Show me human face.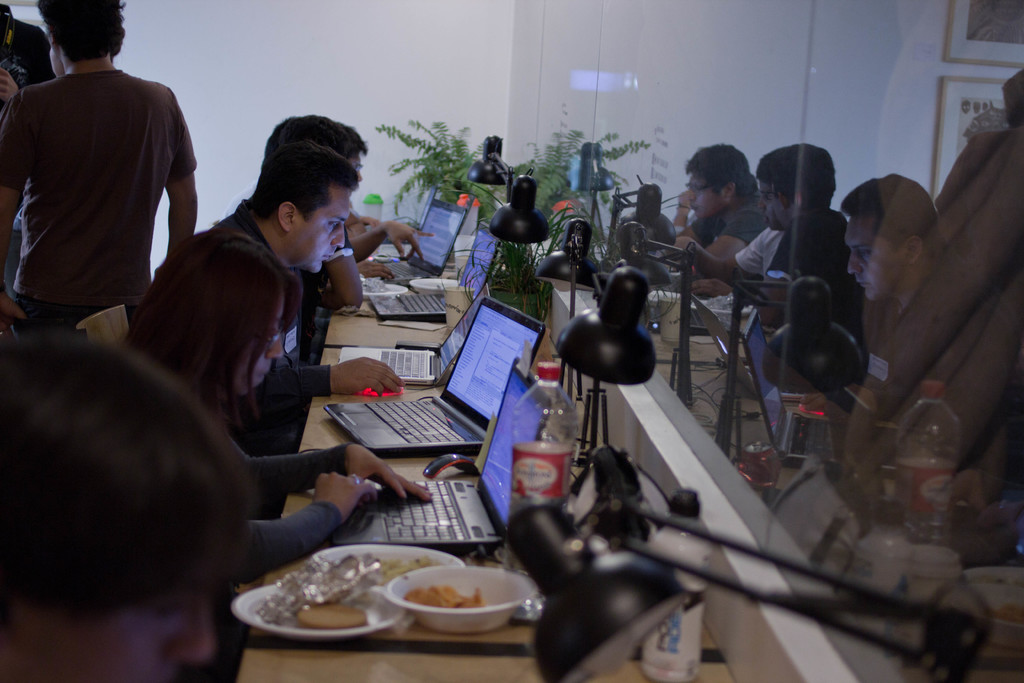
human face is here: box=[845, 217, 907, 299].
